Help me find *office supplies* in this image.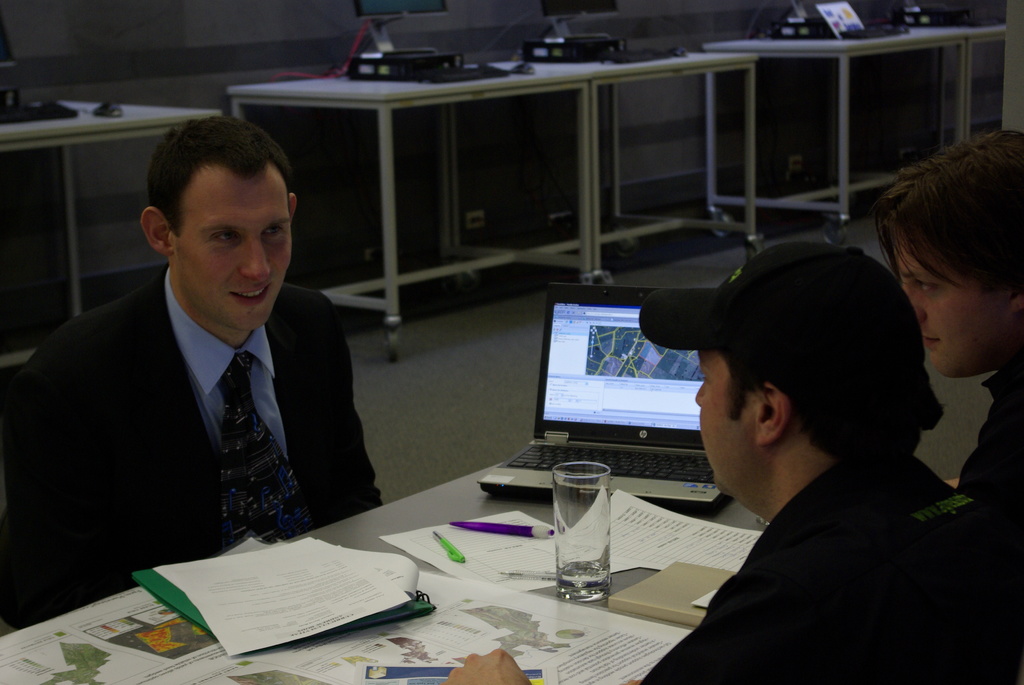
Found it: bbox(0, 97, 210, 324).
